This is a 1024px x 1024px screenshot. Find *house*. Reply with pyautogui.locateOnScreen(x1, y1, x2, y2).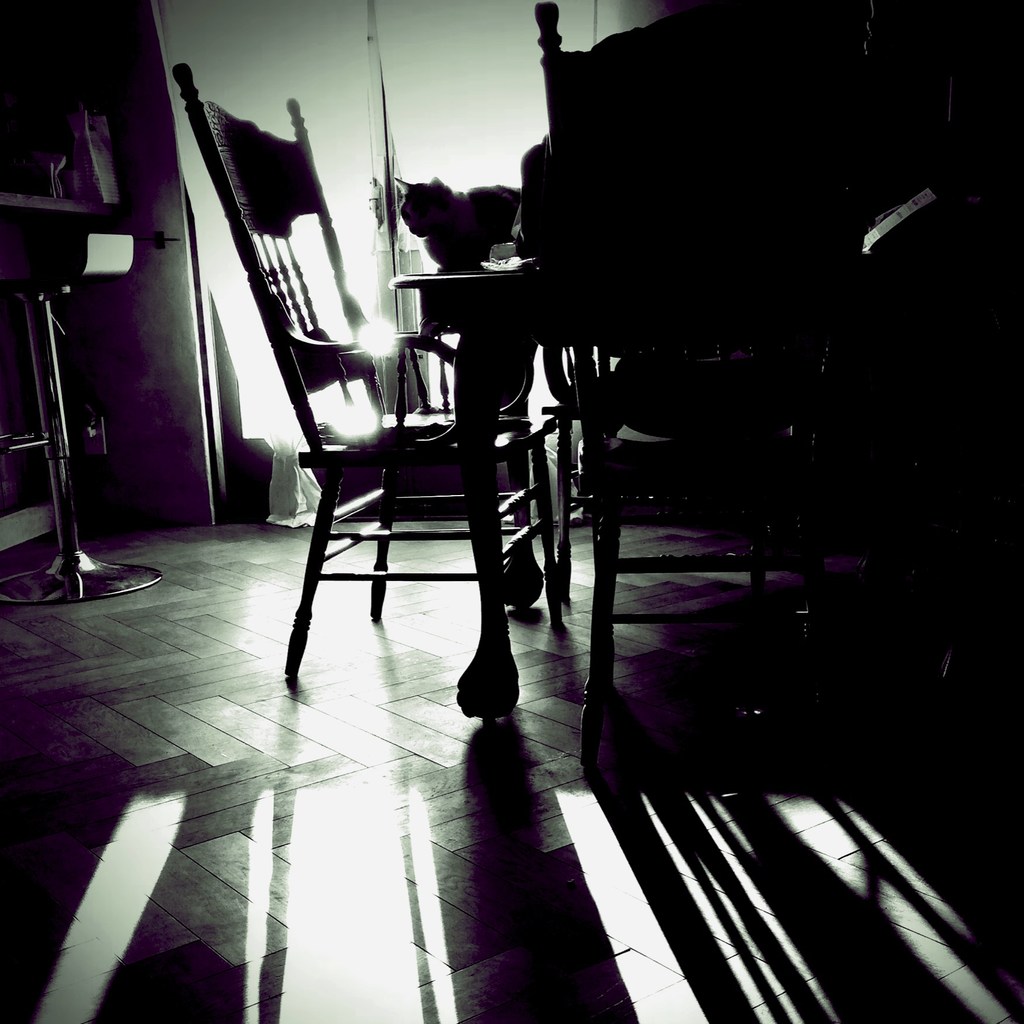
pyautogui.locateOnScreen(0, 0, 1023, 1023).
